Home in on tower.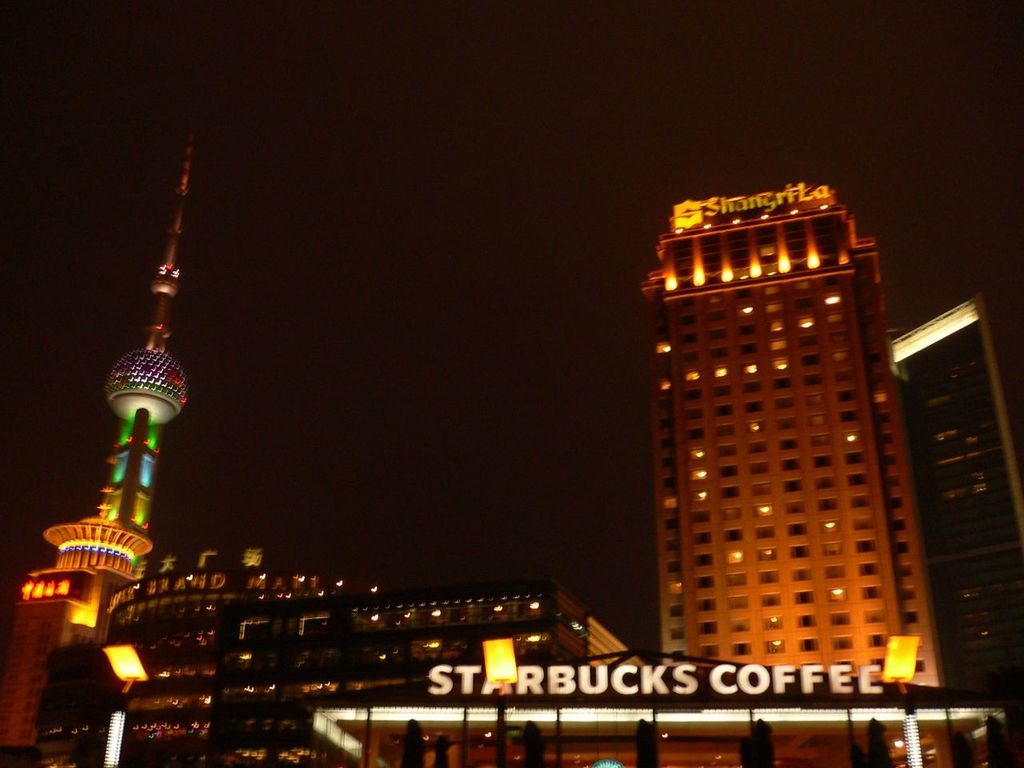
Homed in at {"left": 649, "top": 182, "right": 941, "bottom": 756}.
